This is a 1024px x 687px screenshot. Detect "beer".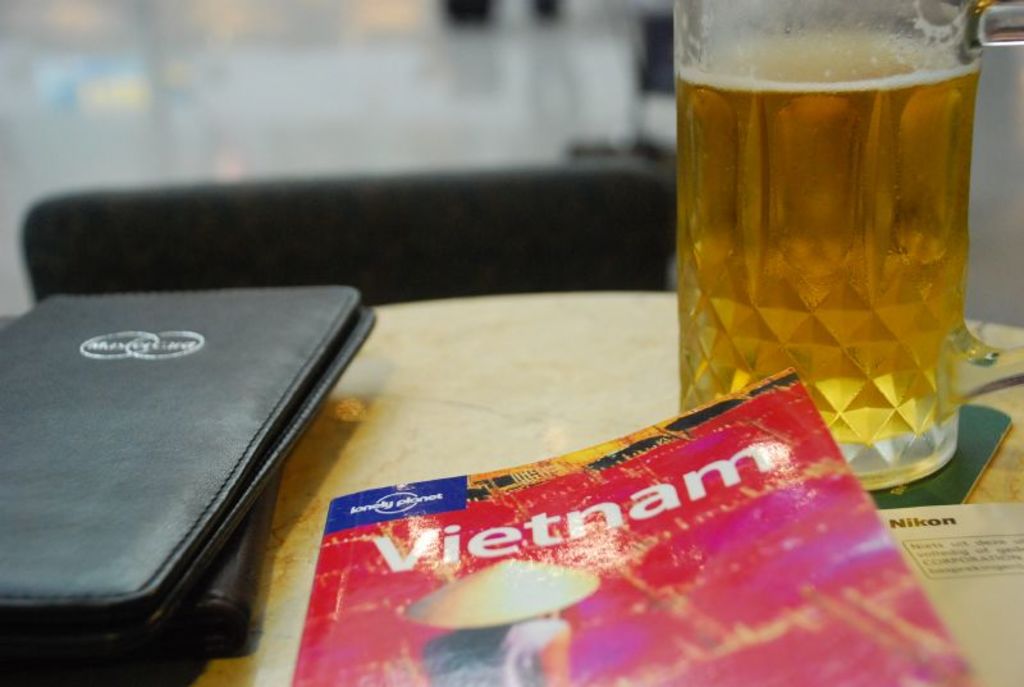
671,32,979,490.
